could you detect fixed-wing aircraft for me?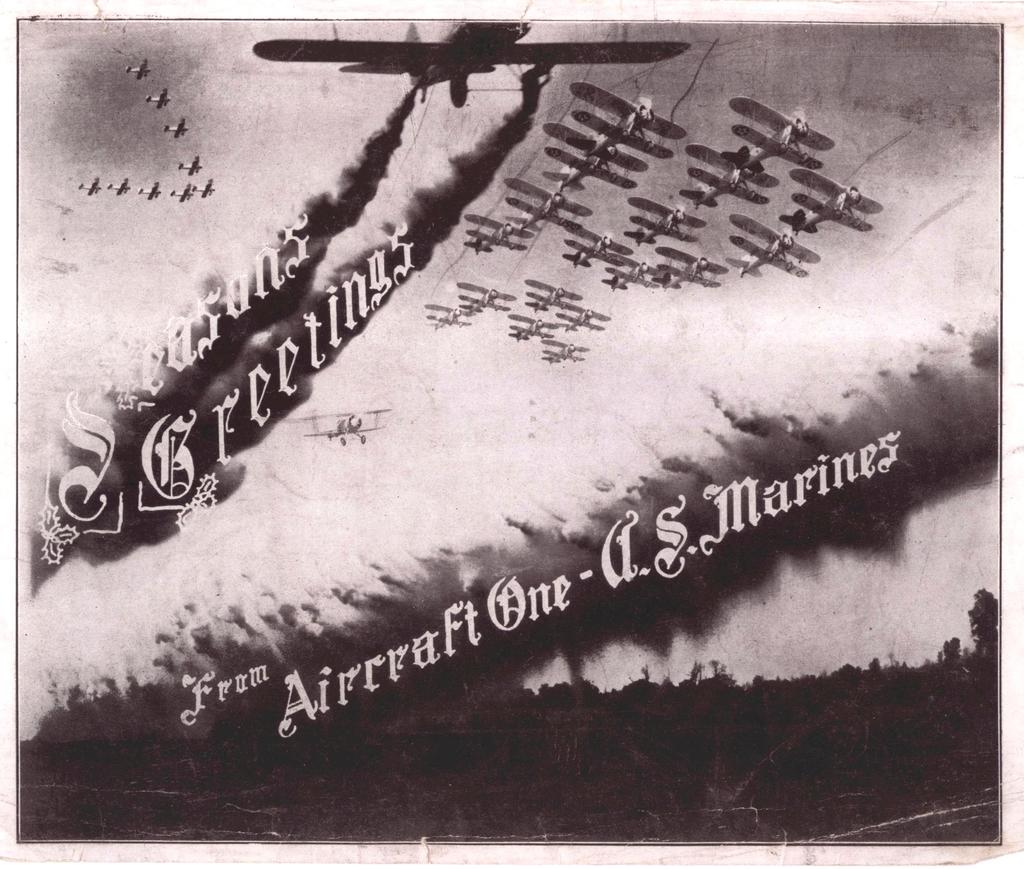
Detection result: [x1=248, y1=12, x2=693, y2=108].
